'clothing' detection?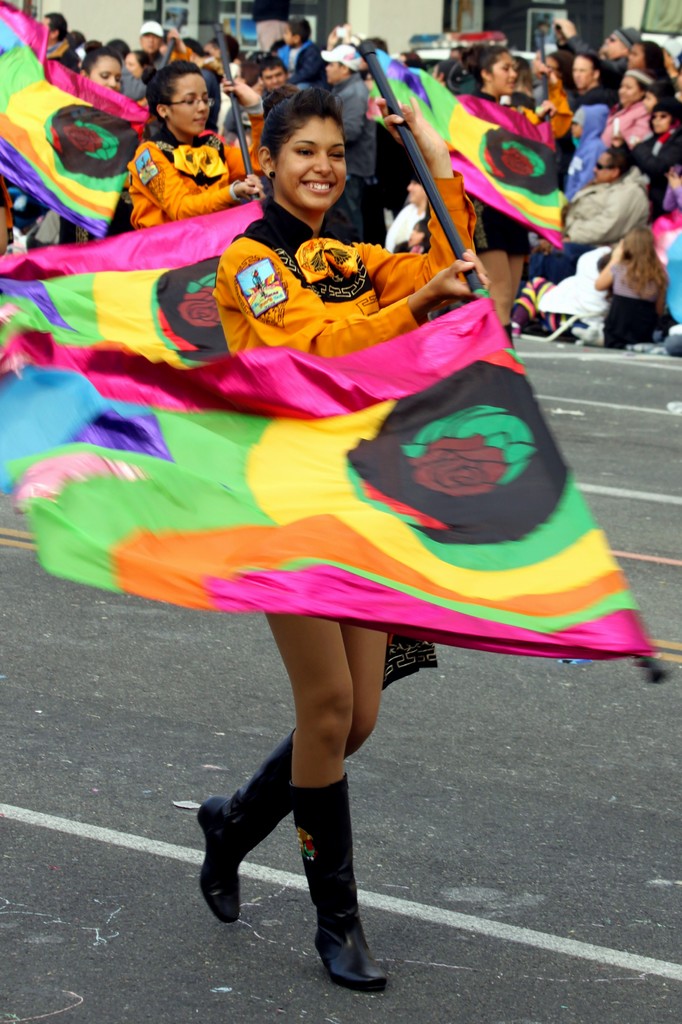
l=603, t=90, r=653, b=158
